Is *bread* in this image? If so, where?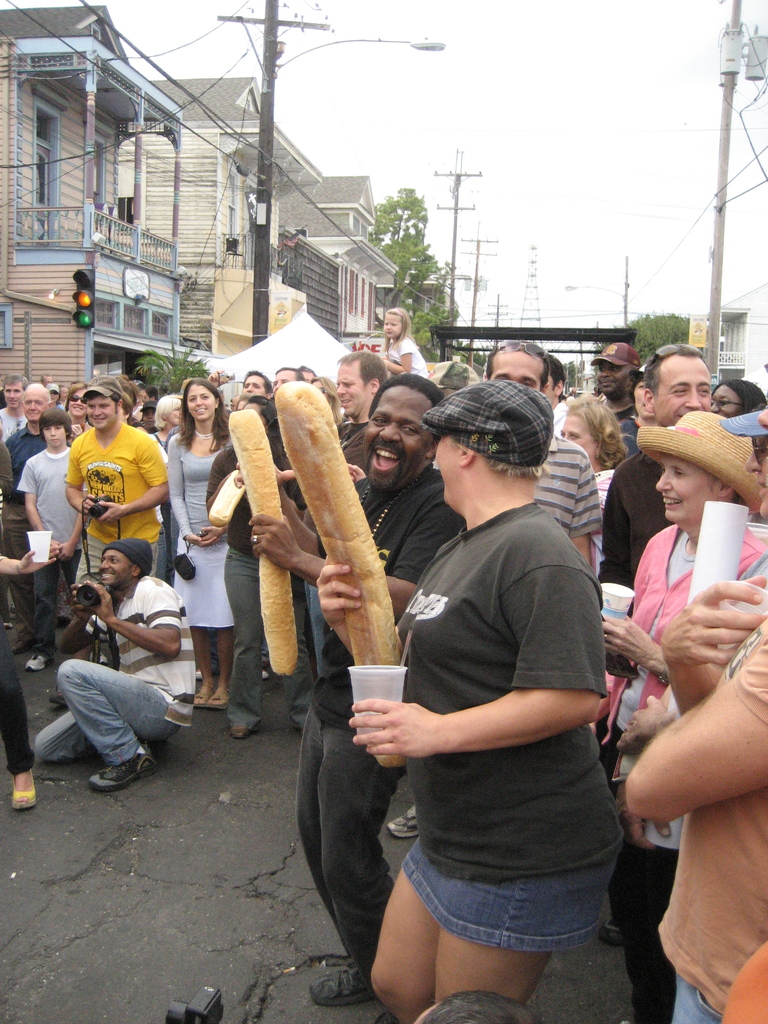
Yes, at select_region(279, 381, 410, 762).
